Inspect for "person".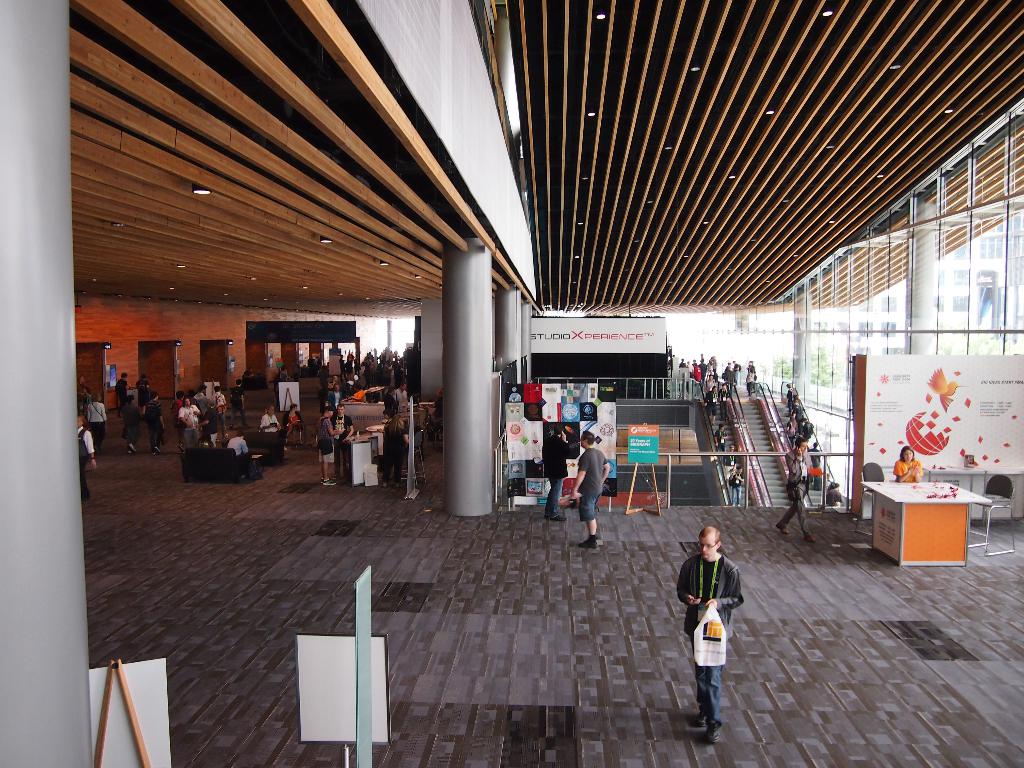
Inspection: bbox(692, 366, 703, 383).
